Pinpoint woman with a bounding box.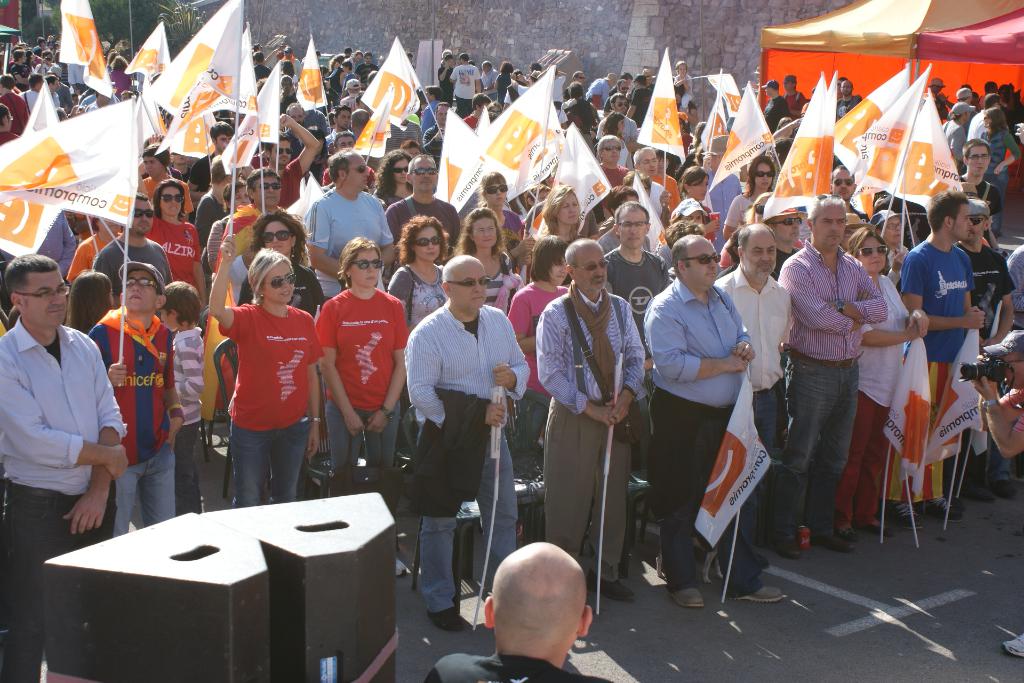
select_region(200, 224, 328, 509).
